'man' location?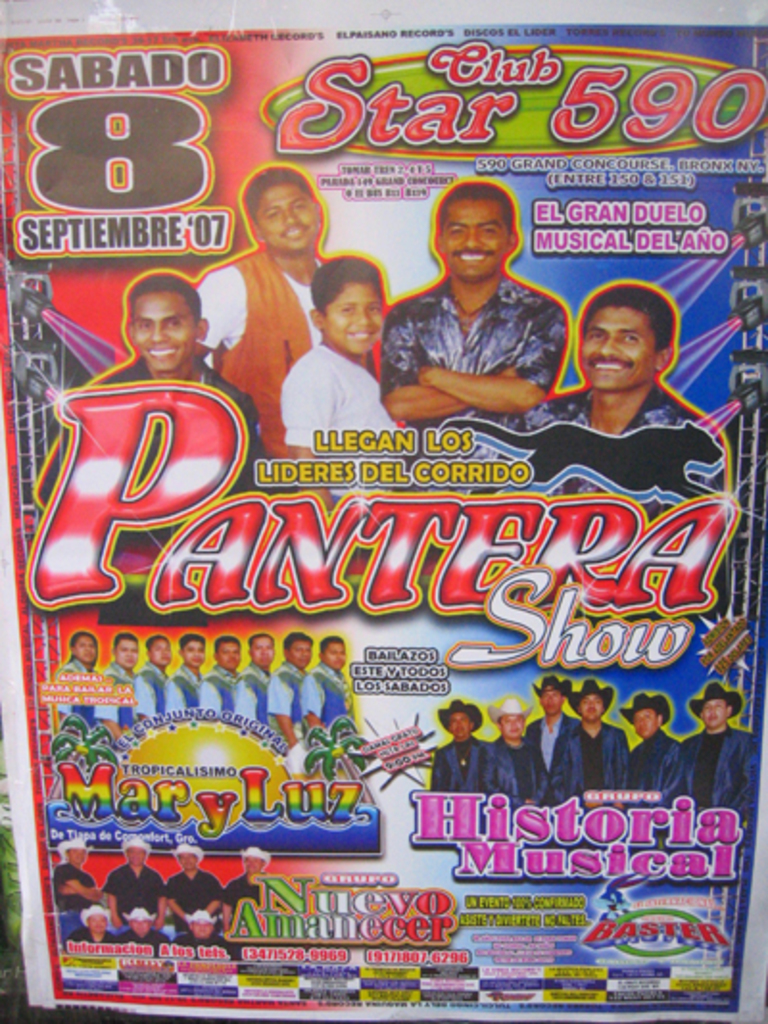
{"left": 230, "top": 630, "right": 278, "bottom": 726}
